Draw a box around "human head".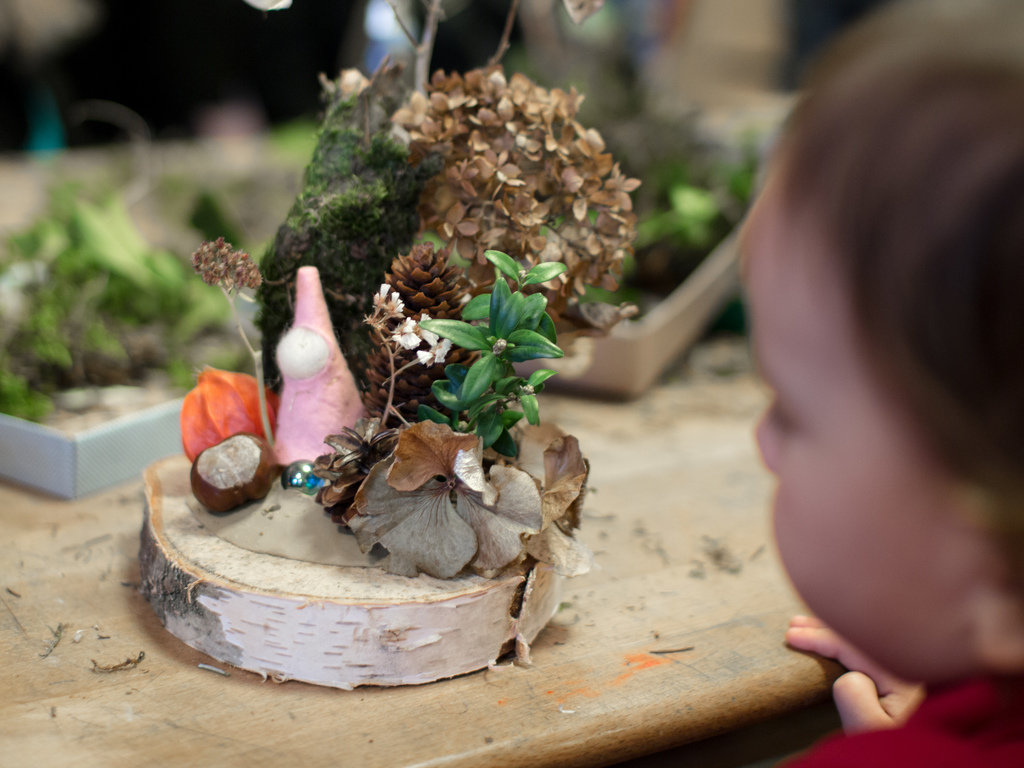
region(729, 29, 1000, 662).
